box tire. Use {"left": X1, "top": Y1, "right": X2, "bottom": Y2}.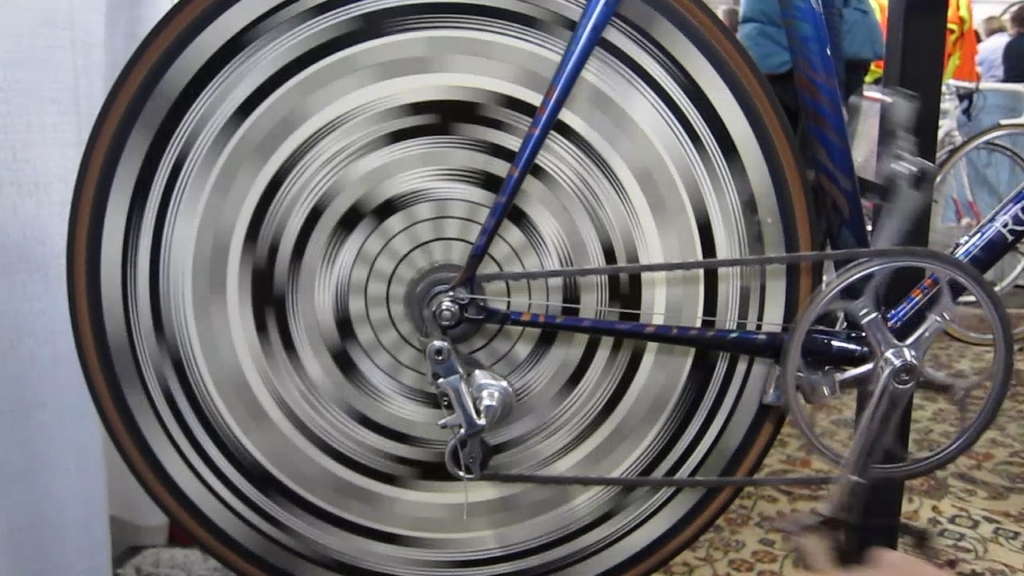
{"left": 866, "top": 135, "right": 1023, "bottom": 310}.
